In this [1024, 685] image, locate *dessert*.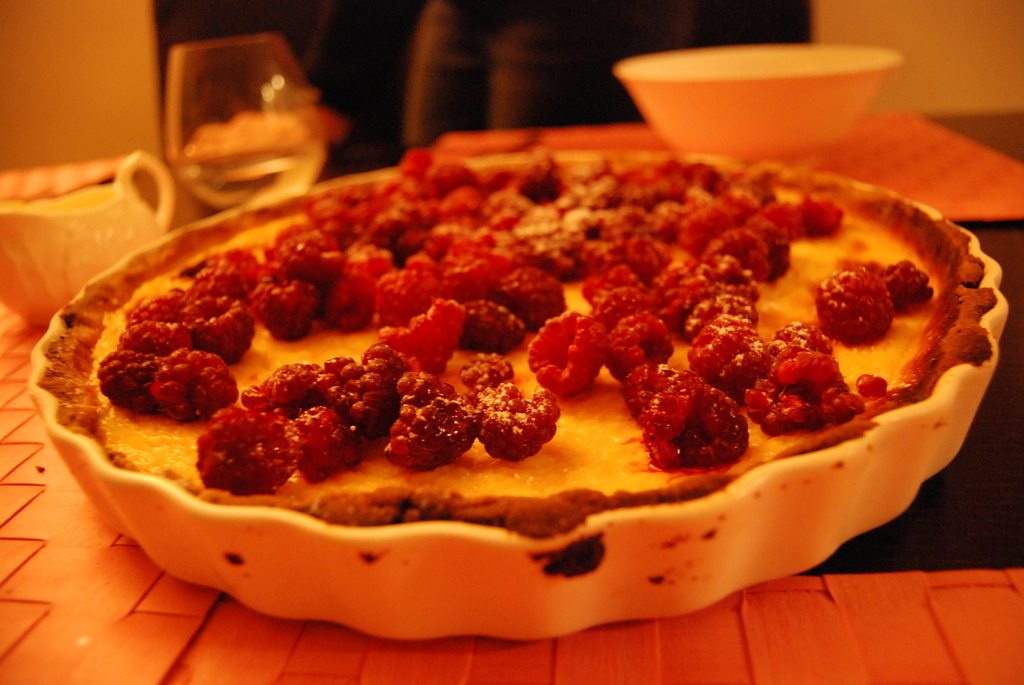
Bounding box: <region>42, 117, 1023, 623</region>.
